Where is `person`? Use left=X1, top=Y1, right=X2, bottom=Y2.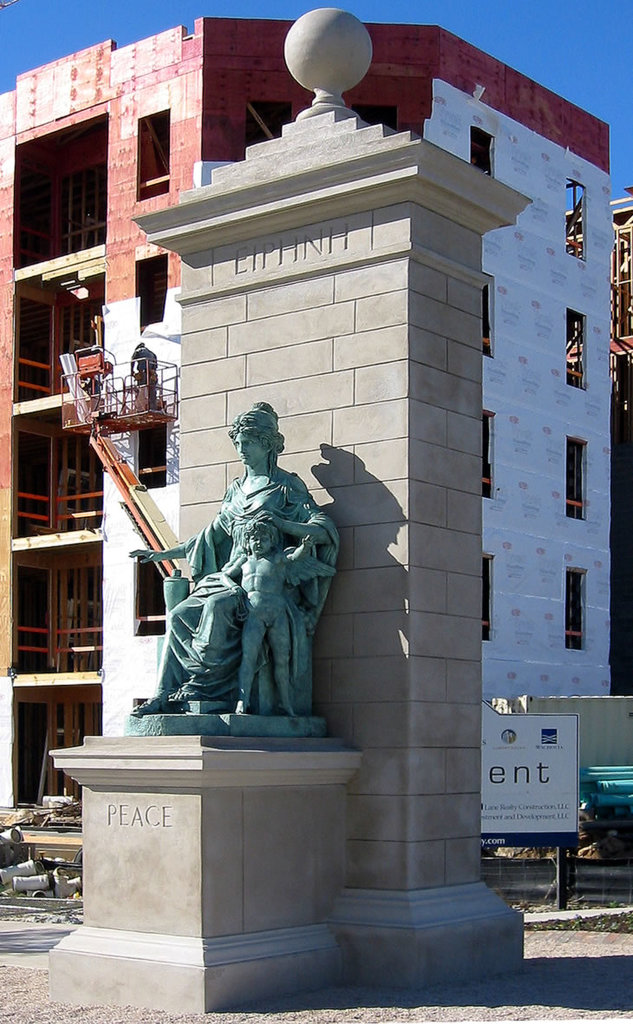
left=220, top=514, right=324, bottom=713.
